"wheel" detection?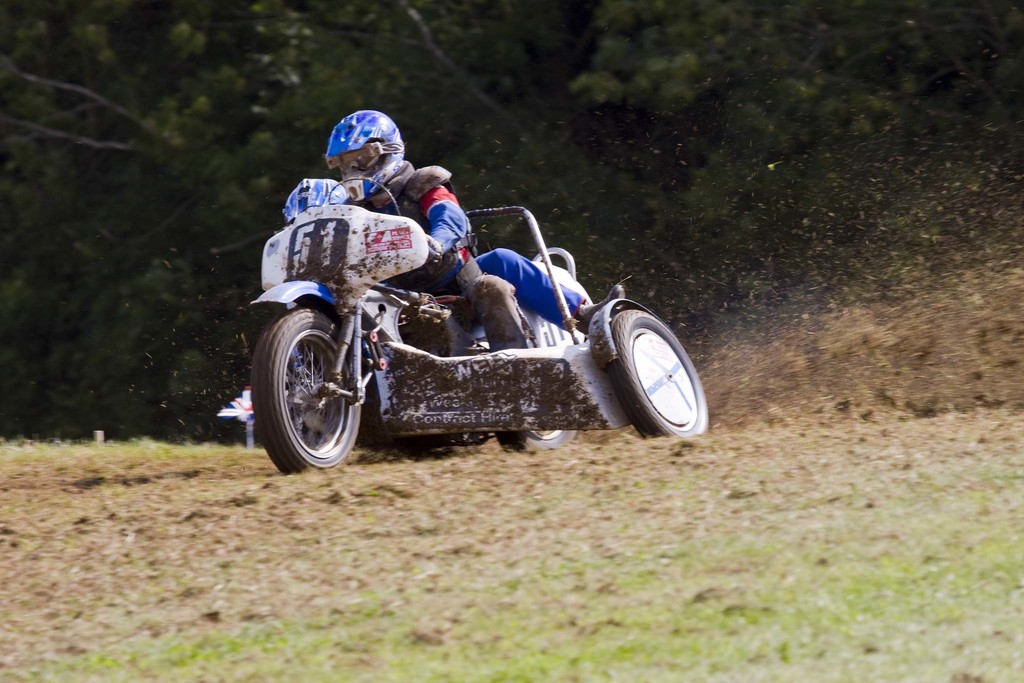
[left=329, top=176, right=404, bottom=219]
